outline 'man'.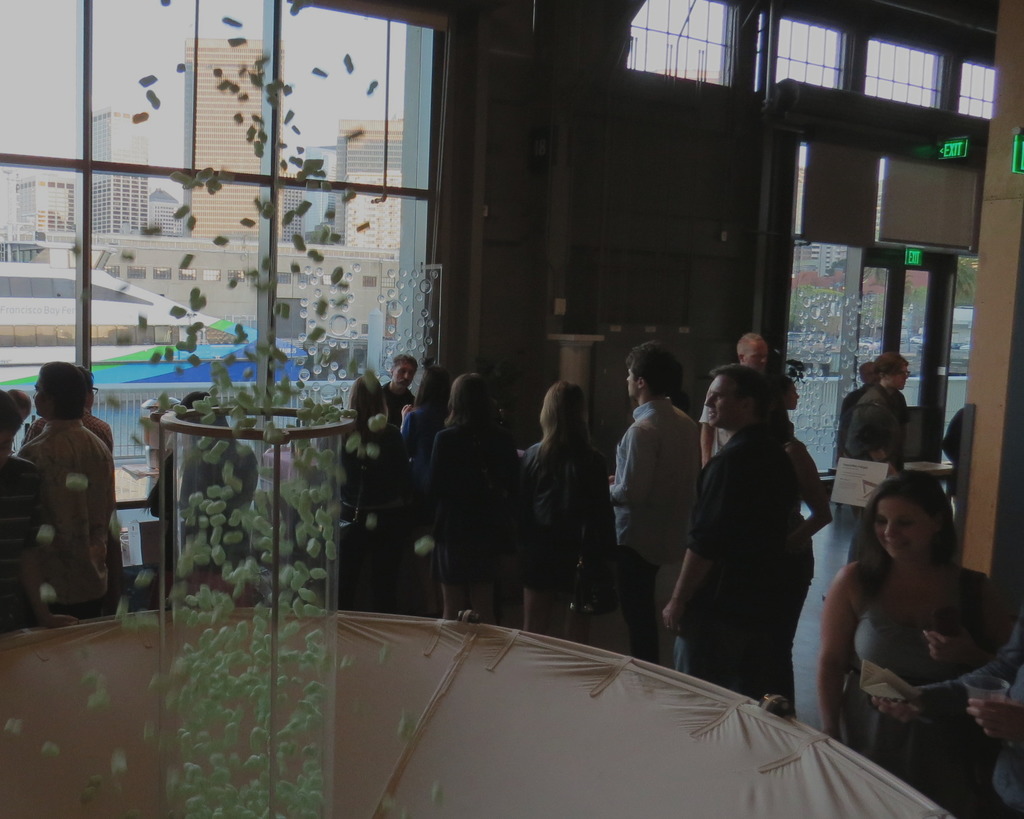
Outline: bbox(381, 353, 420, 429).
